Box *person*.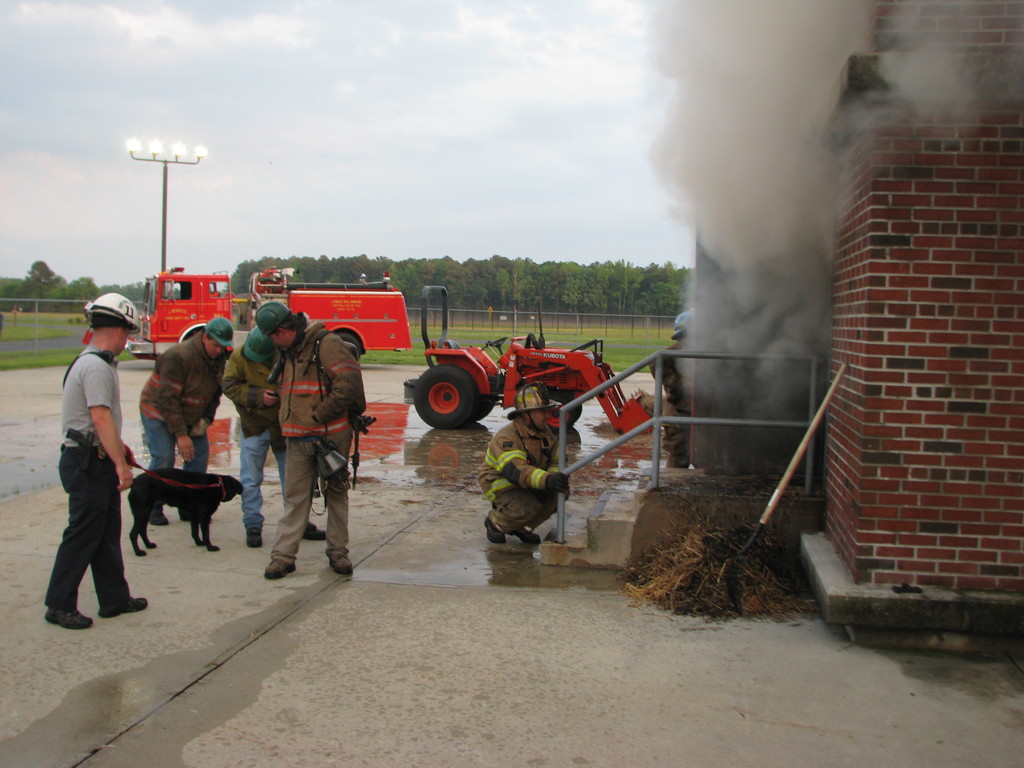
41, 288, 146, 628.
